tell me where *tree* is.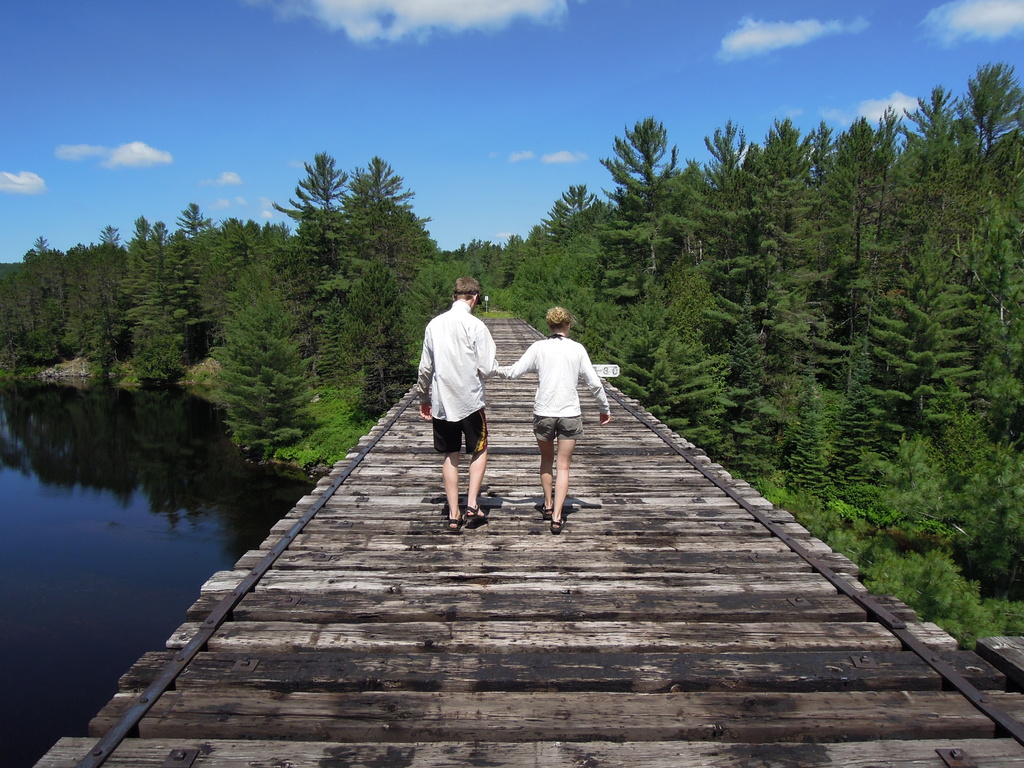
*tree* is at [x1=273, y1=152, x2=334, y2=232].
